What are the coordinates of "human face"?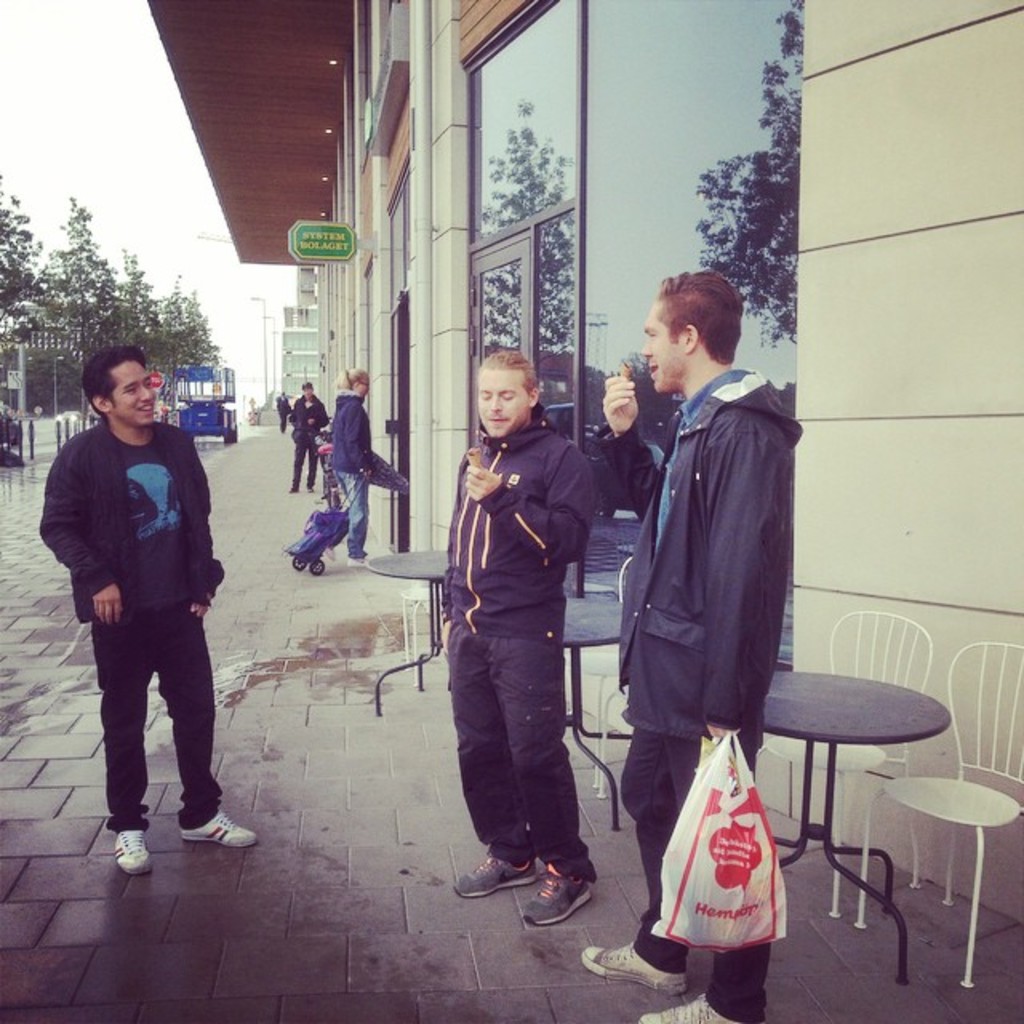
x1=642, y1=301, x2=680, y2=392.
